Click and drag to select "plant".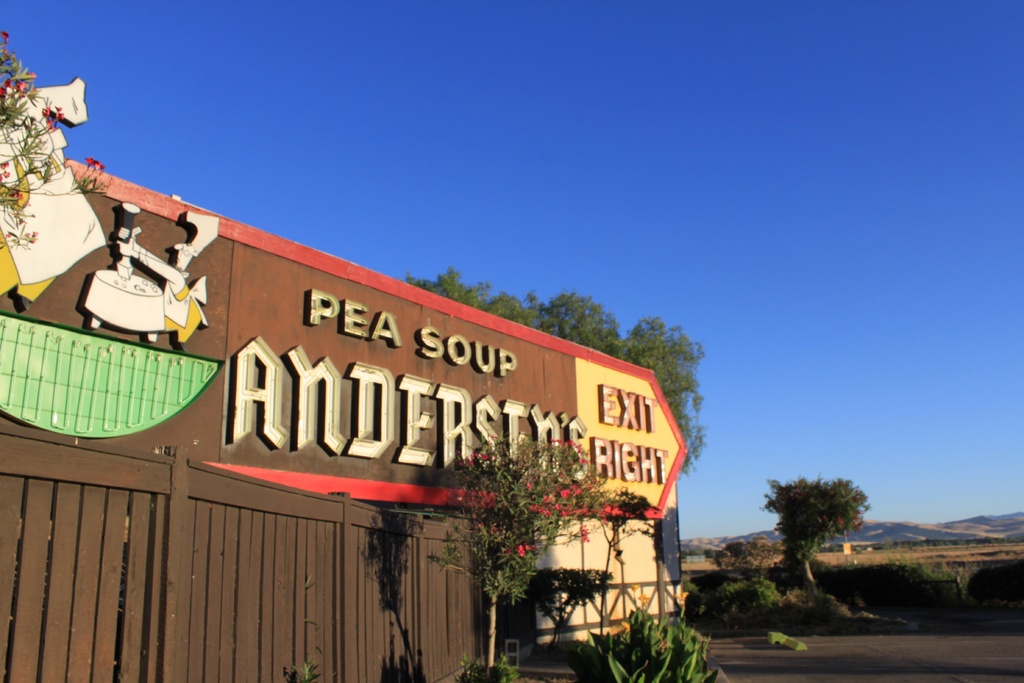
Selection: (left=520, top=554, right=616, bottom=649).
